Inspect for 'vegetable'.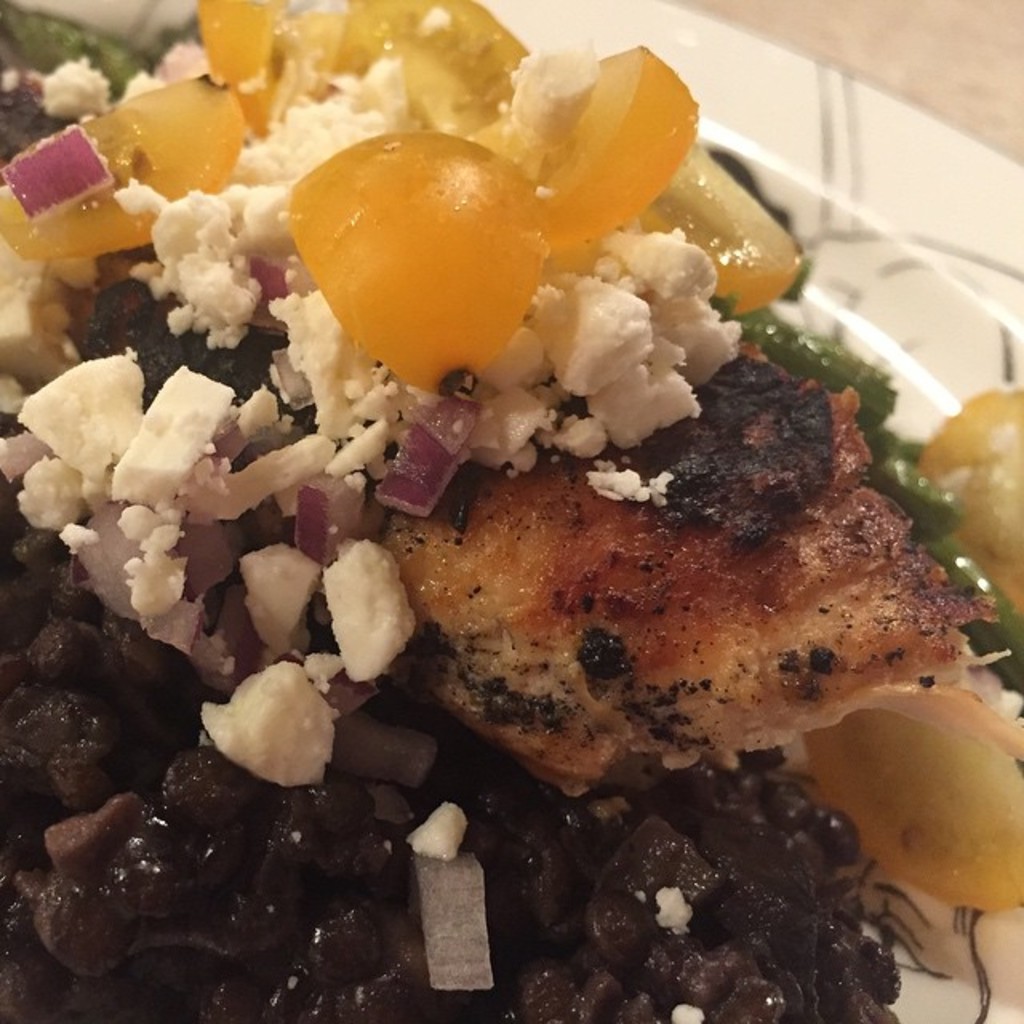
Inspection: x1=285, y1=131, x2=565, y2=398.
